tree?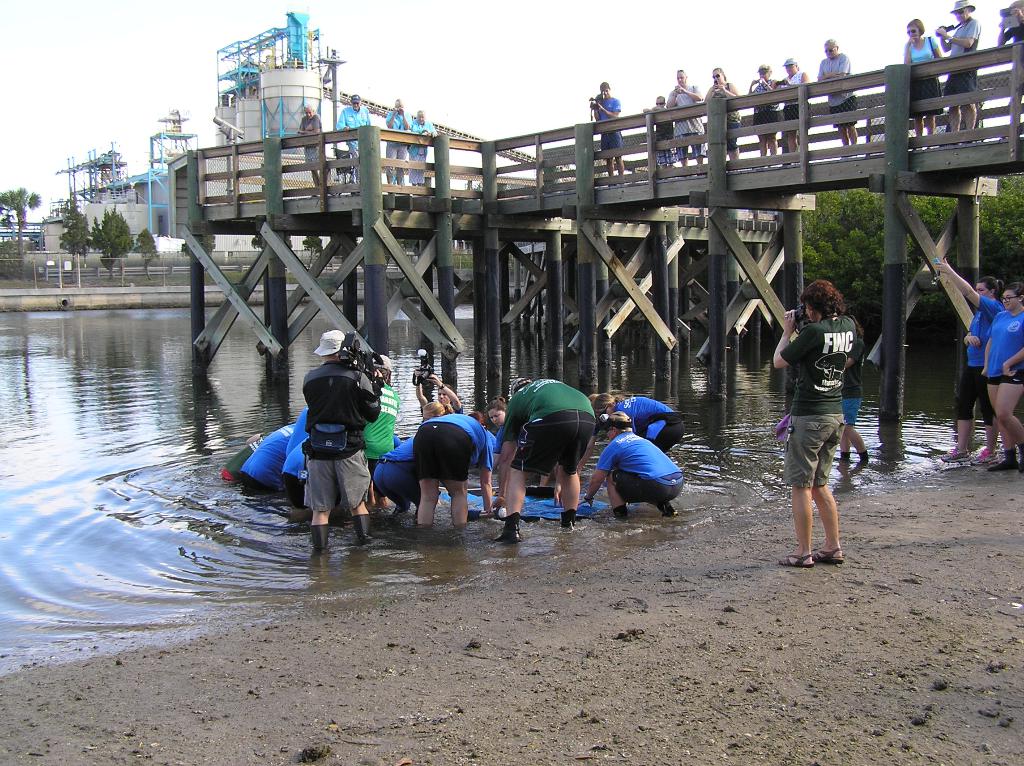
59/203/84/282
